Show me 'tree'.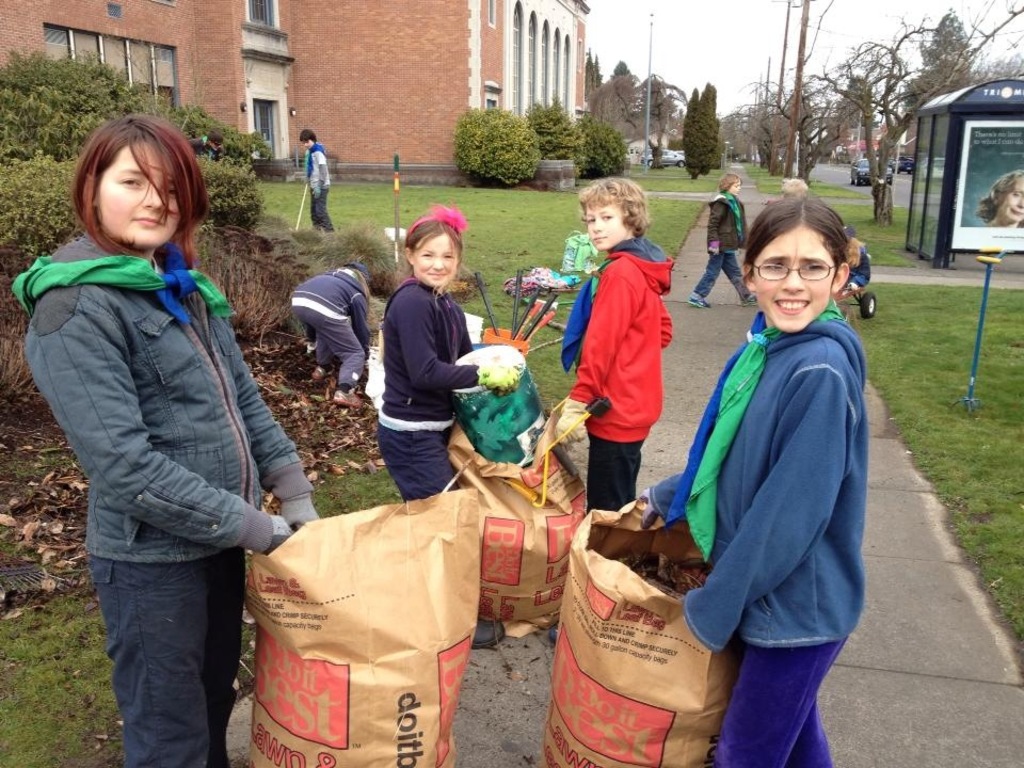
'tree' is here: region(974, 34, 1023, 79).
